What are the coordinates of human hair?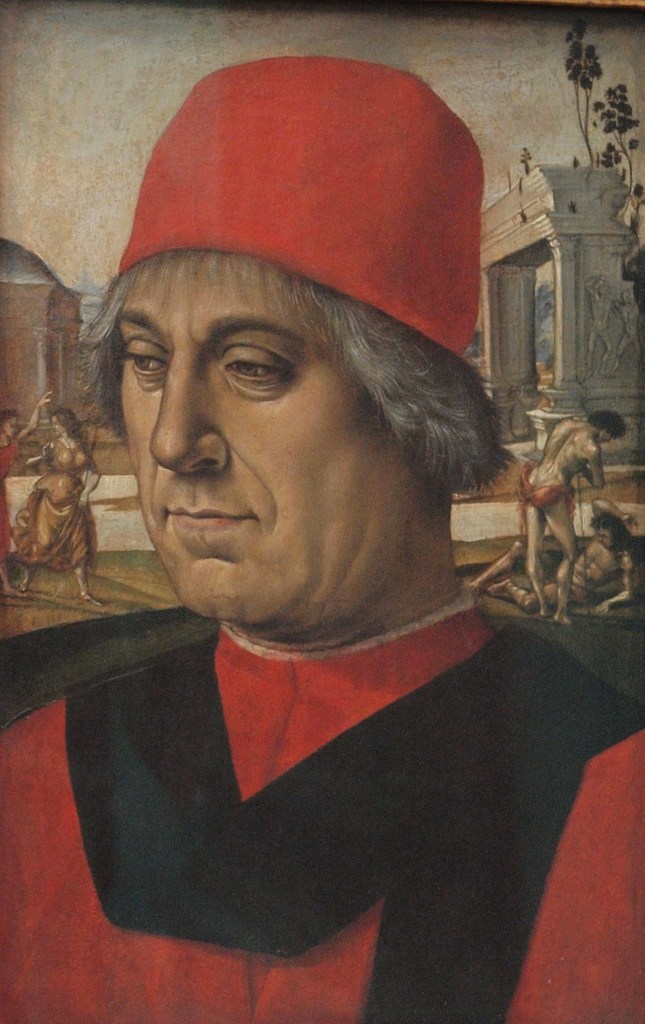
left=586, top=408, right=625, bottom=438.
